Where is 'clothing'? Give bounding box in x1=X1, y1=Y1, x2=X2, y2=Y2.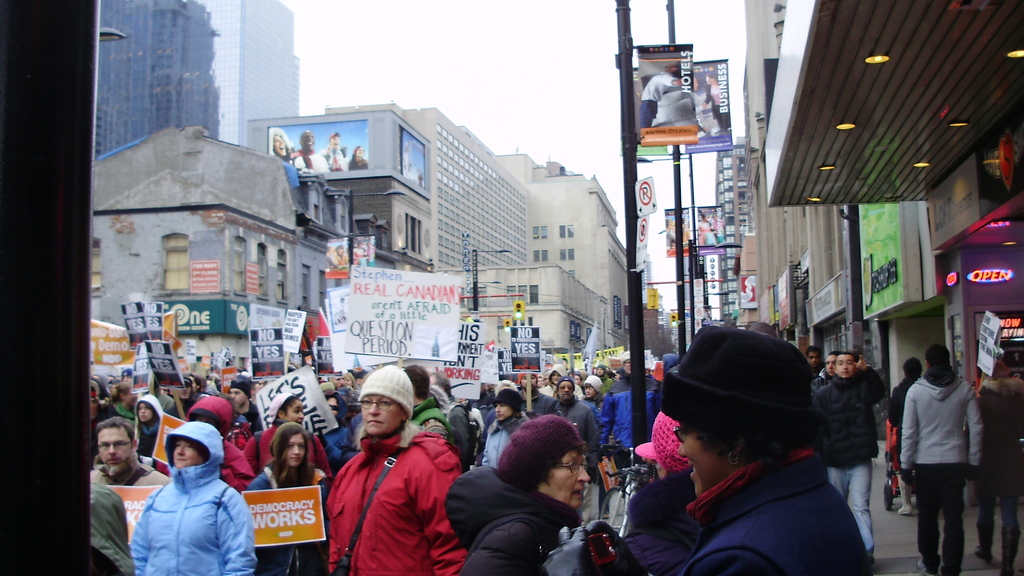
x1=247, y1=426, x2=335, y2=470.
